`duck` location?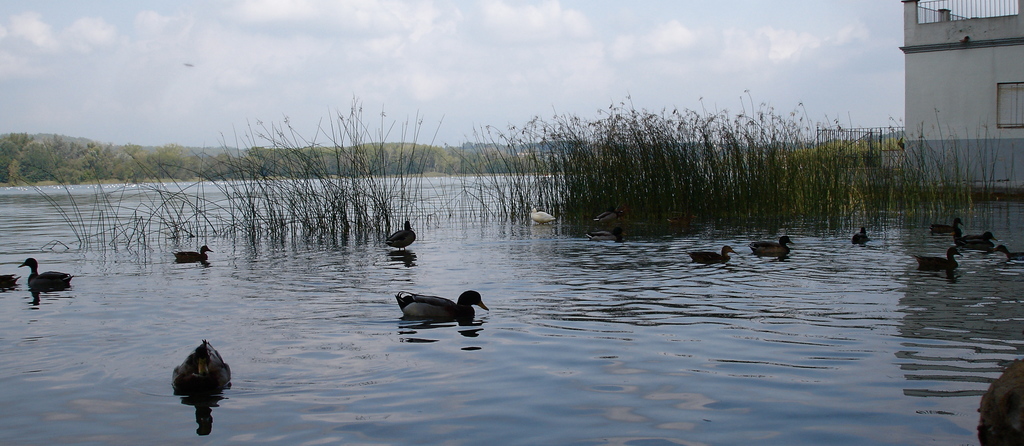
<box>991,238,1023,269</box>
